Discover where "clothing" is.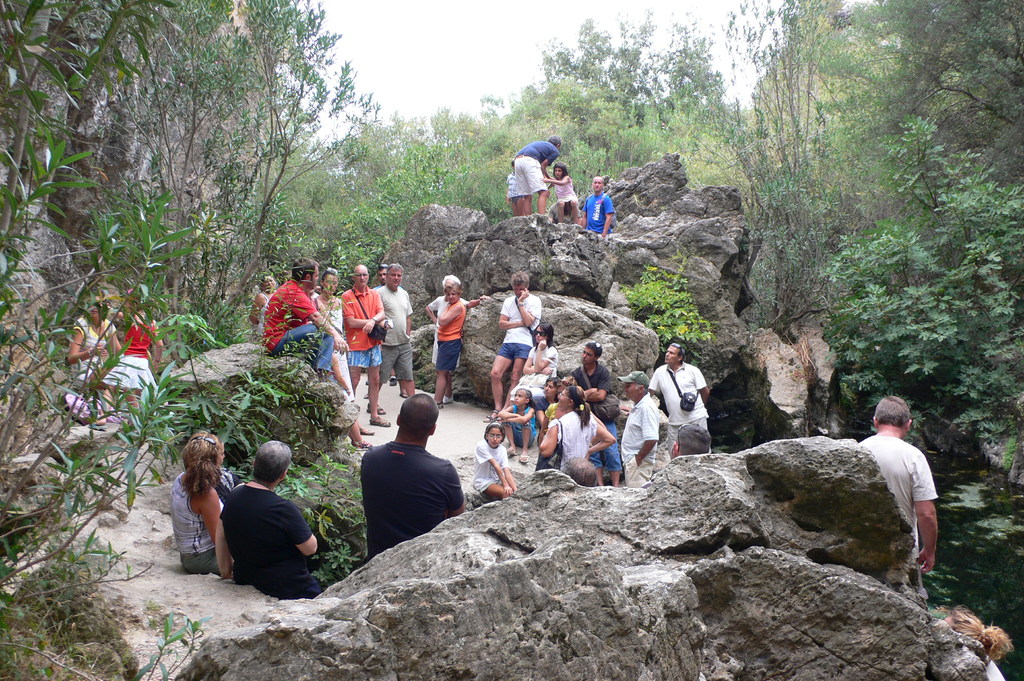
Discovered at select_region(582, 182, 616, 235).
